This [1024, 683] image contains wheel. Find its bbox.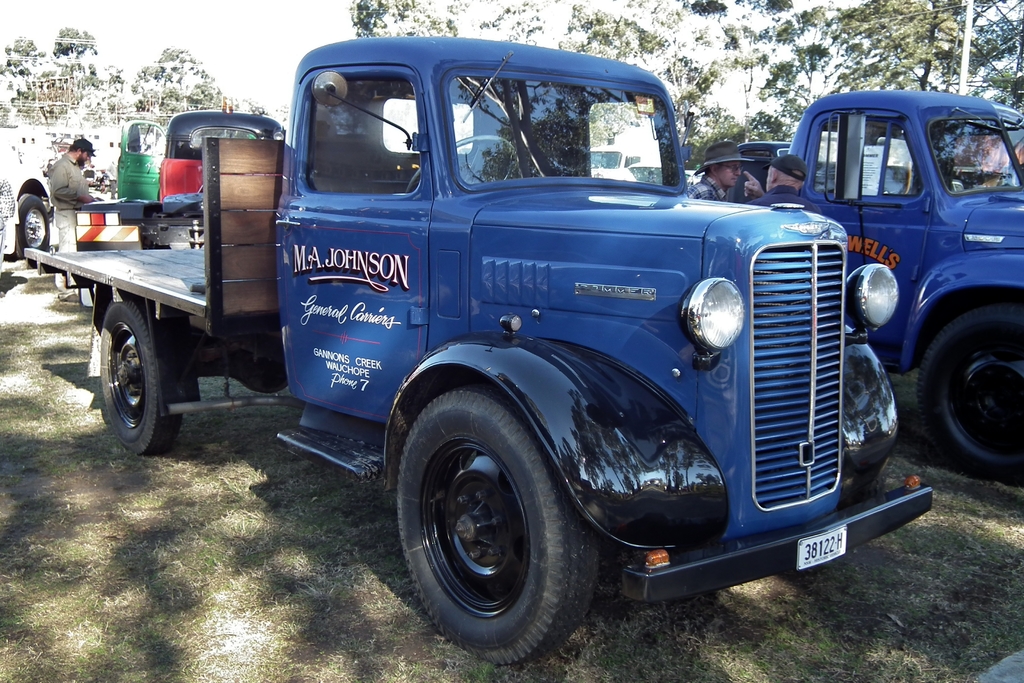
bbox=[11, 197, 50, 258].
